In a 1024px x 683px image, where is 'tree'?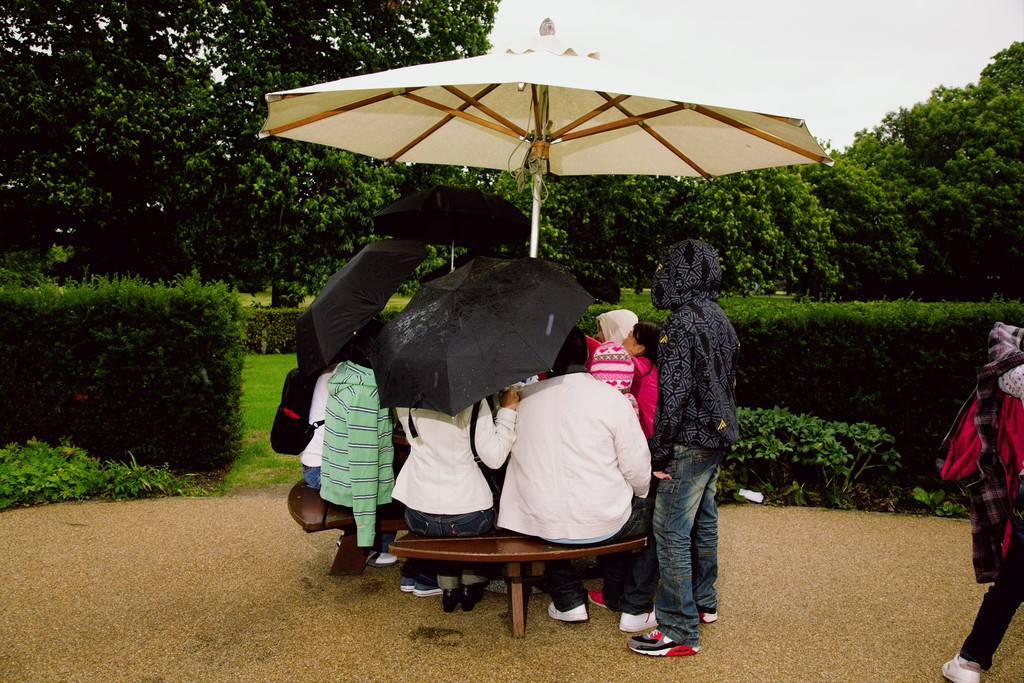
x1=780 y1=37 x2=1023 y2=295.
